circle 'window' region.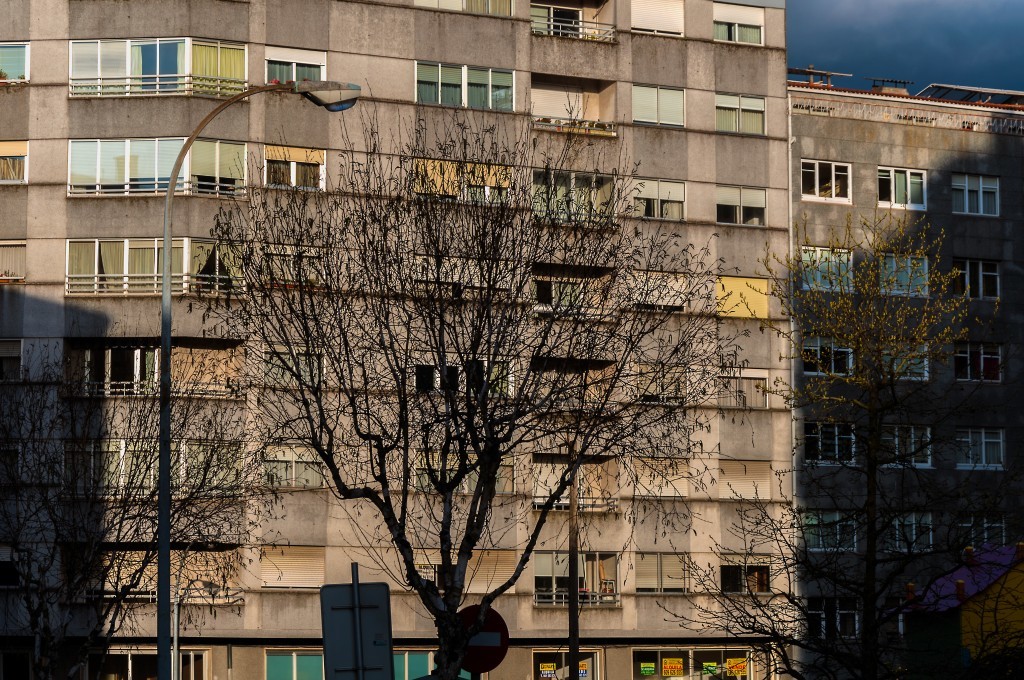
Region: <box>713,97,766,133</box>.
